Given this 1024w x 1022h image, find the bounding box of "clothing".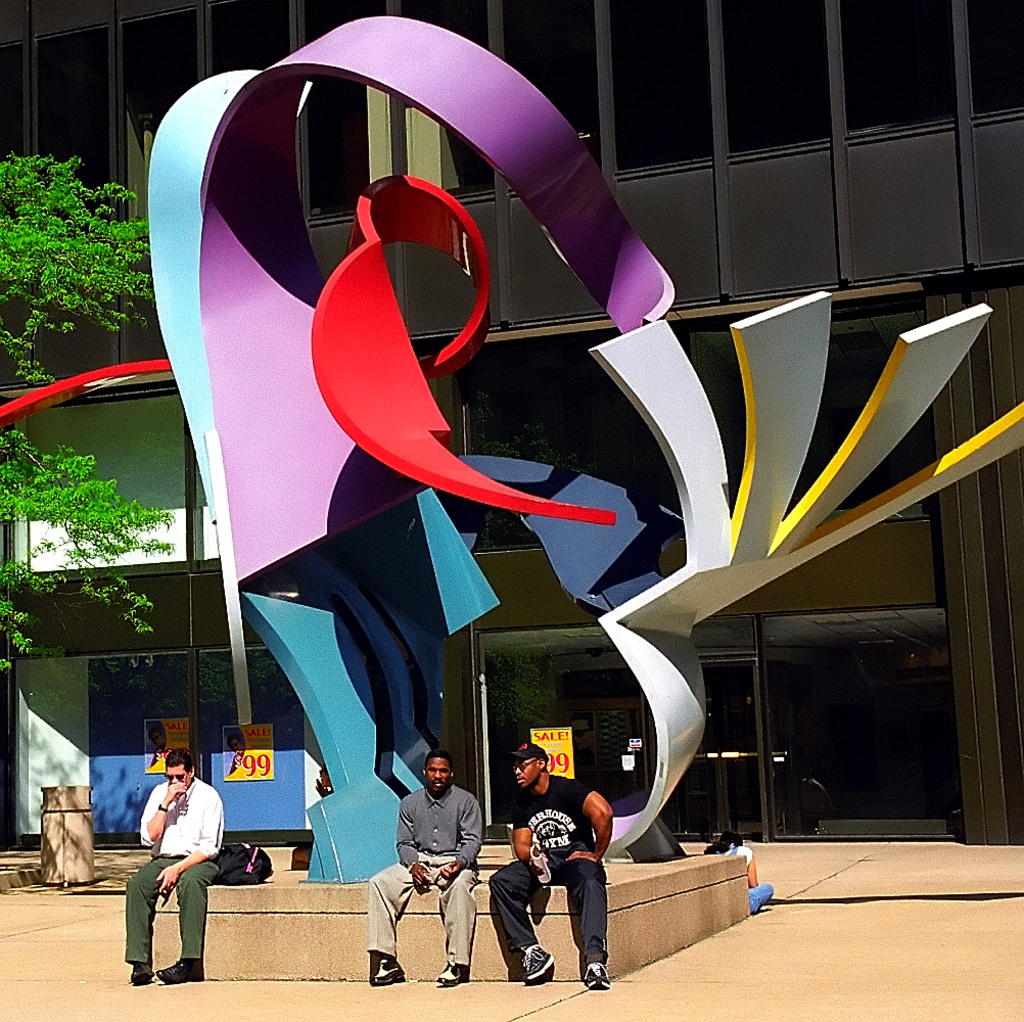
(x1=147, y1=742, x2=162, y2=764).
